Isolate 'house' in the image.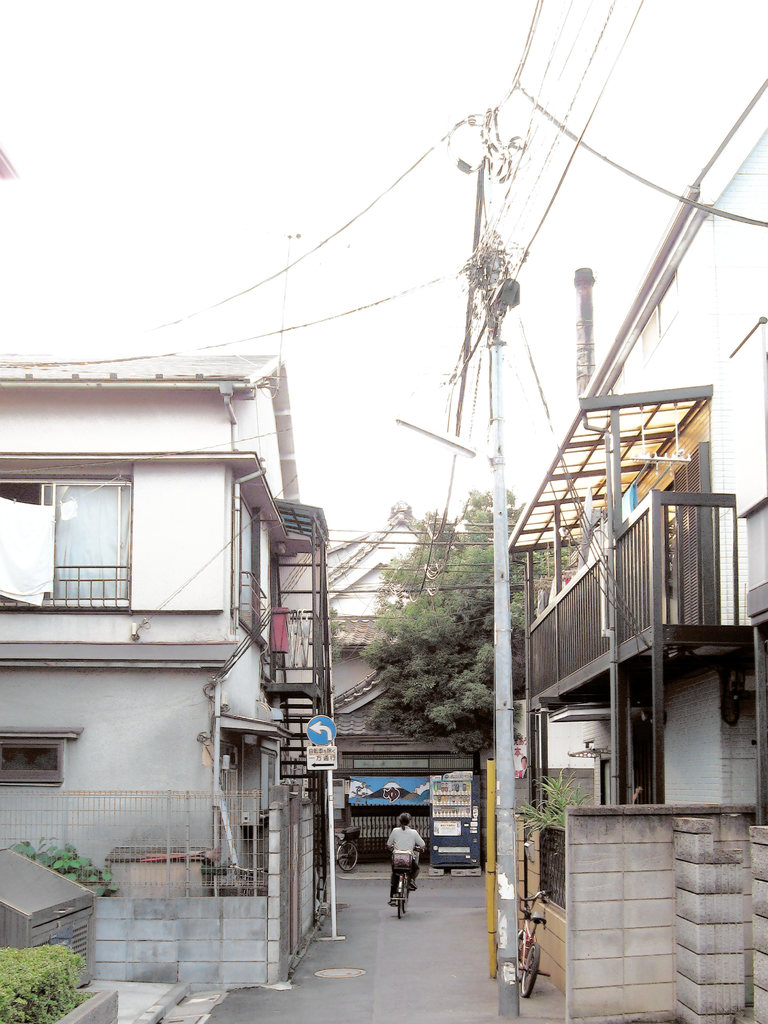
Isolated region: Rect(503, 111, 767, 1023).
